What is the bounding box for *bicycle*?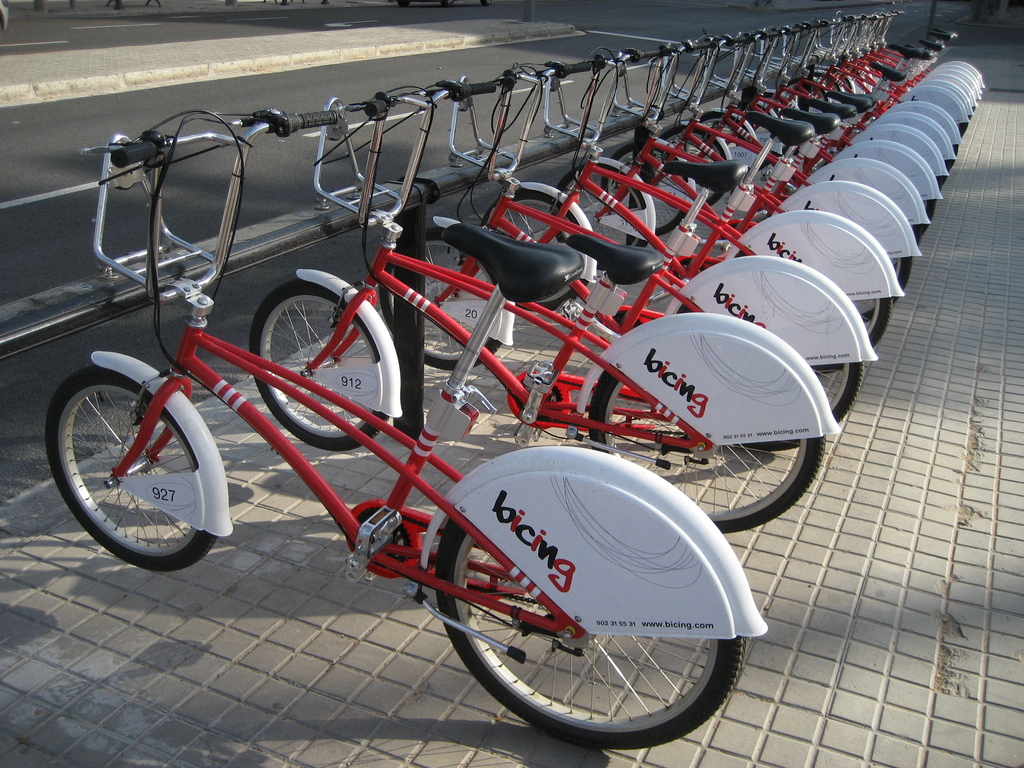
box=[817, 20, 981, 125].
